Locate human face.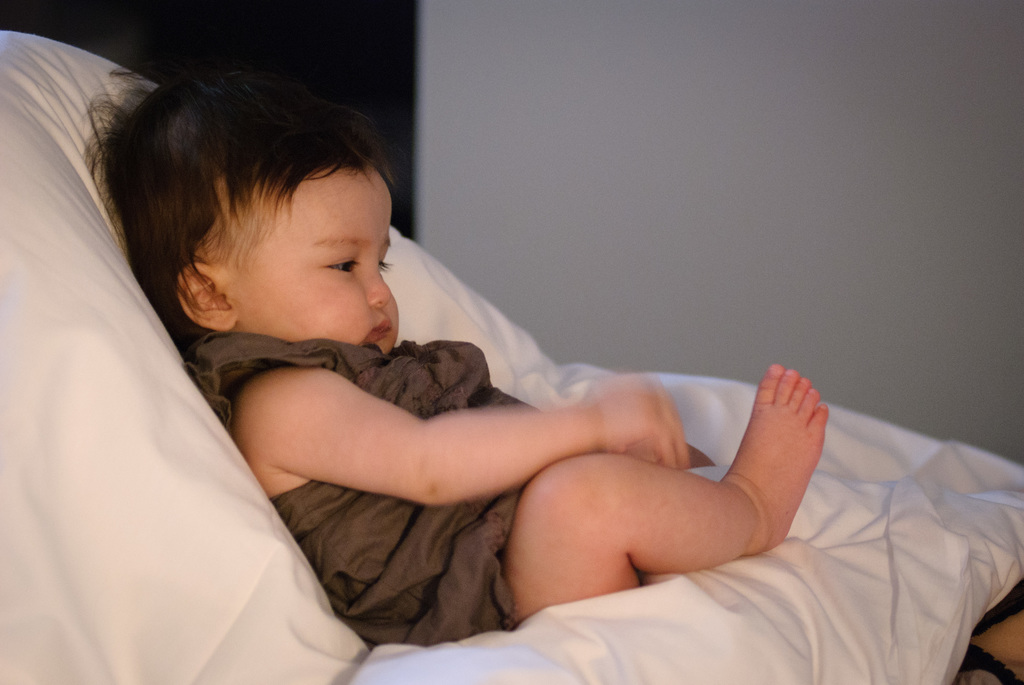
Bounding box: bbox=(225, 164, 399, 358).
